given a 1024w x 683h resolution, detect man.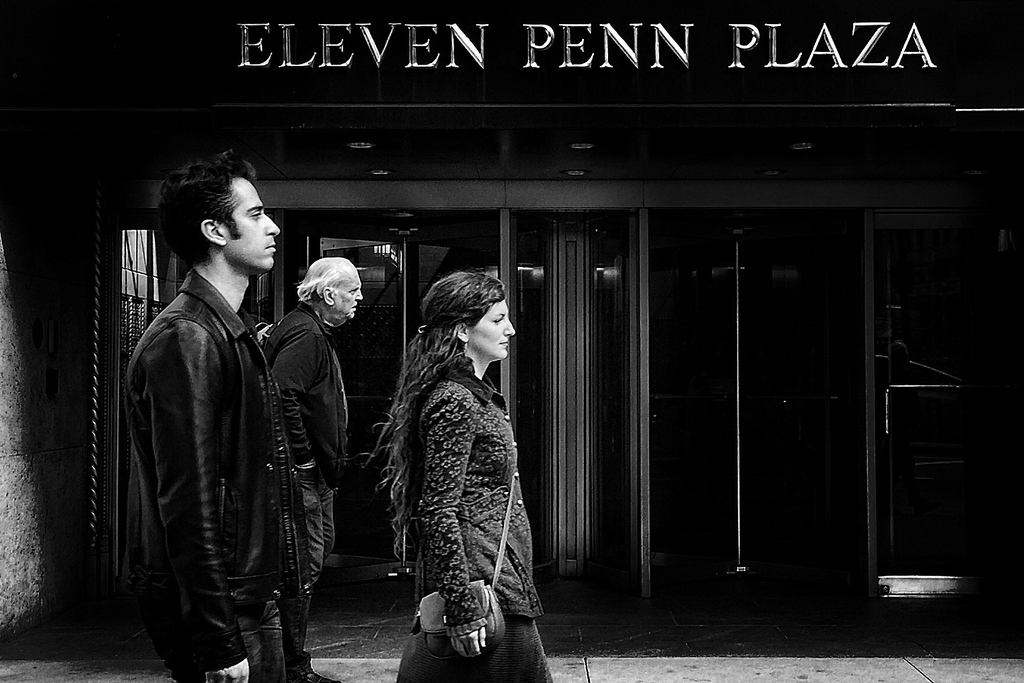
{"left": 124, "top": 133, "right": 315, "bottom": 682}.
